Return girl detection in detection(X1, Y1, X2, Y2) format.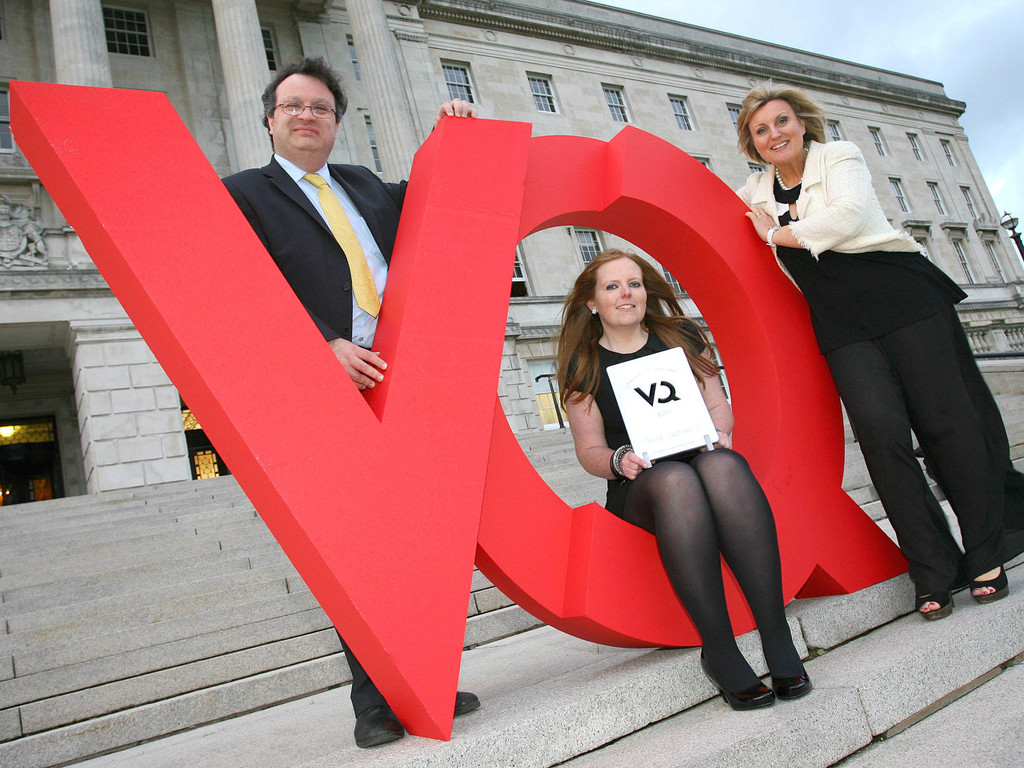
detection(738, 93, 1023, 614).
